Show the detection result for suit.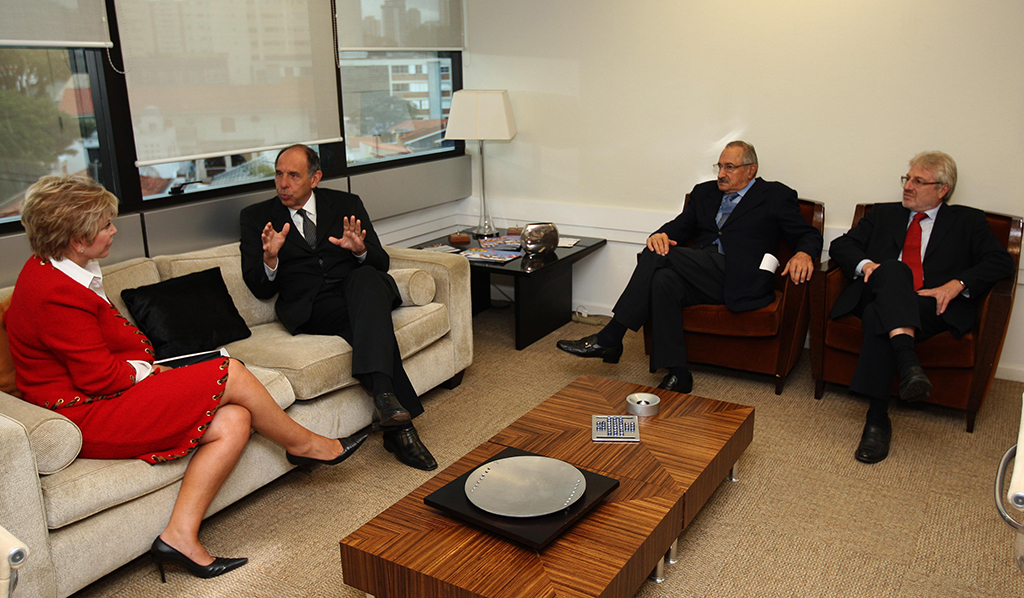
[235,158,390,398].
